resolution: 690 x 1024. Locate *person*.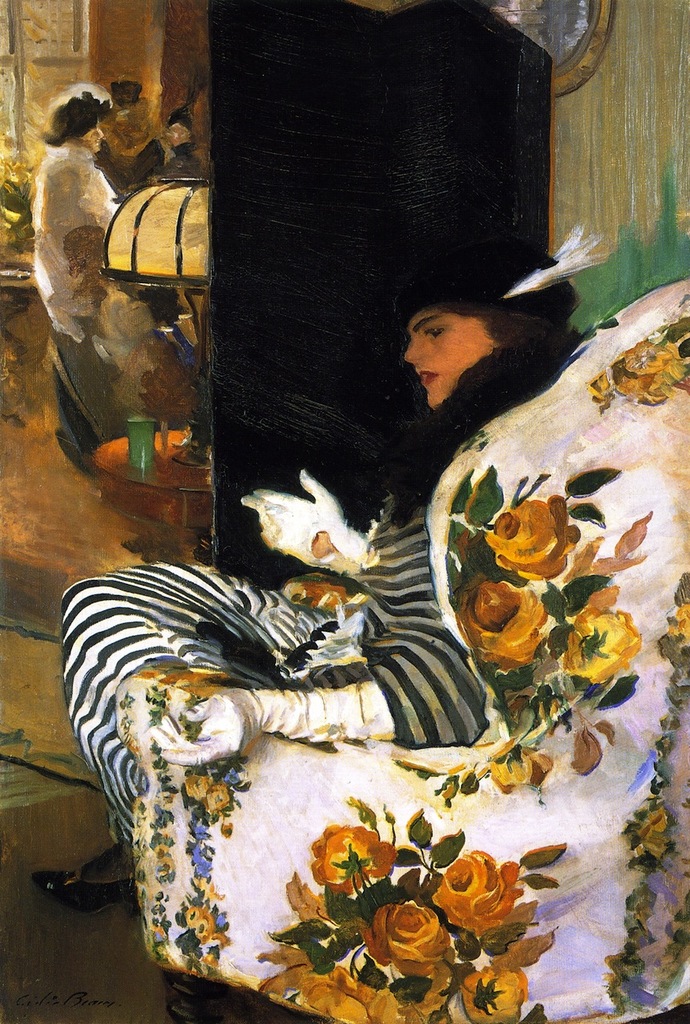
bbox=[23, 64, 122, 385].
